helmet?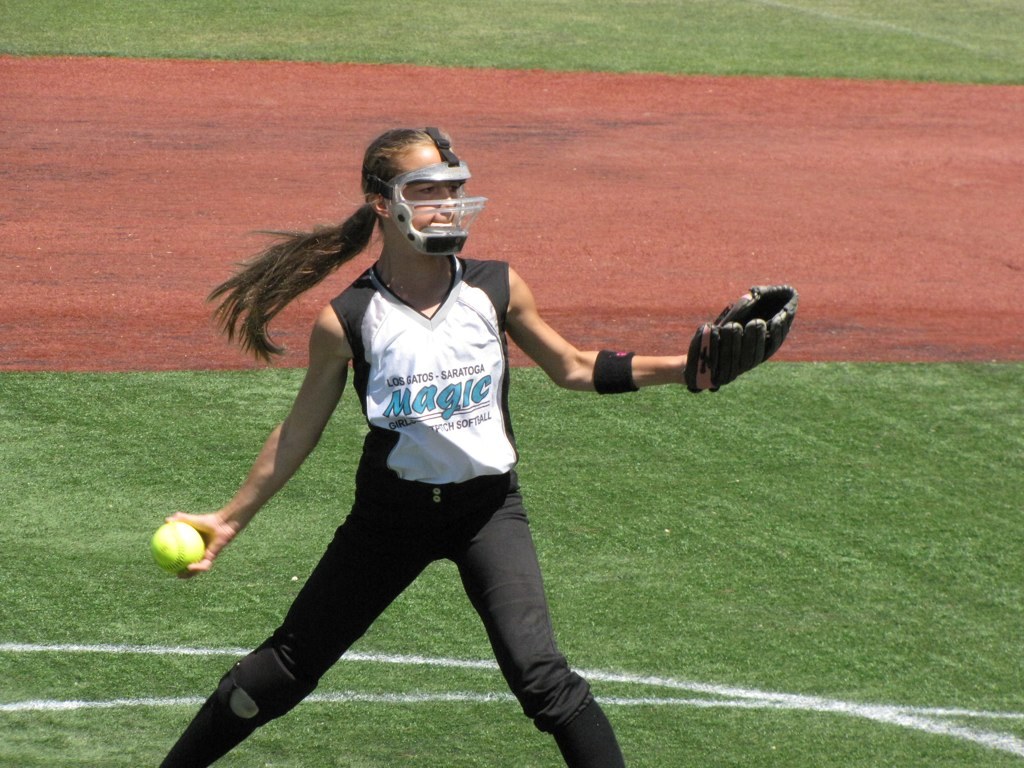
(359, 125, 490, 257)
